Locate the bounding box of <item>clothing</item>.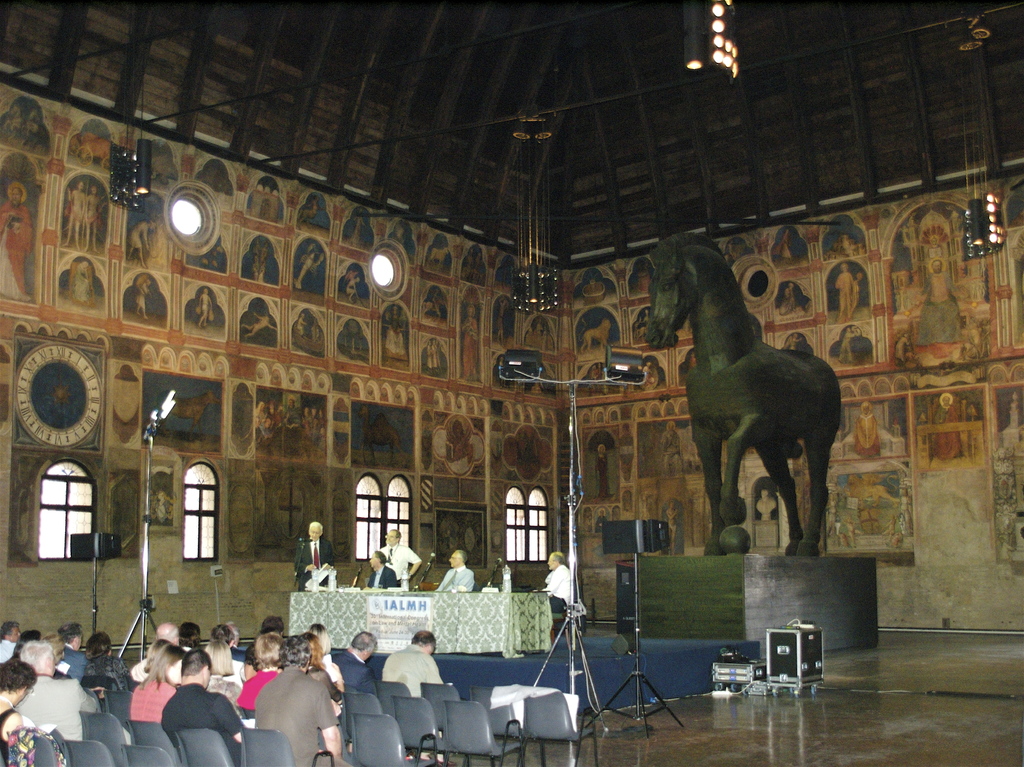
Bounding box: 660, 507, 685, 535.
